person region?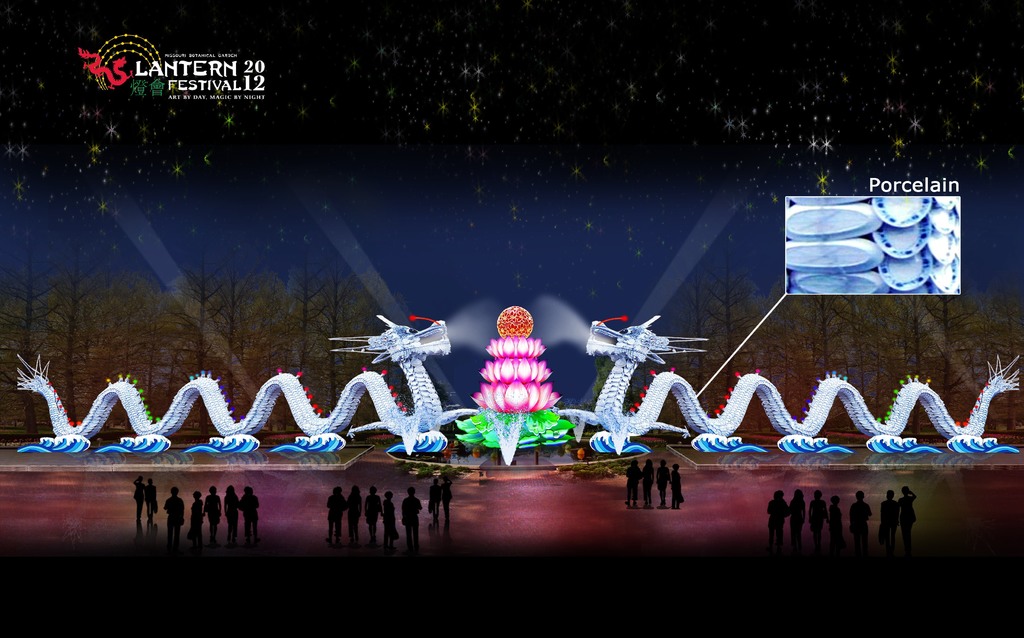
901,486,916,550
